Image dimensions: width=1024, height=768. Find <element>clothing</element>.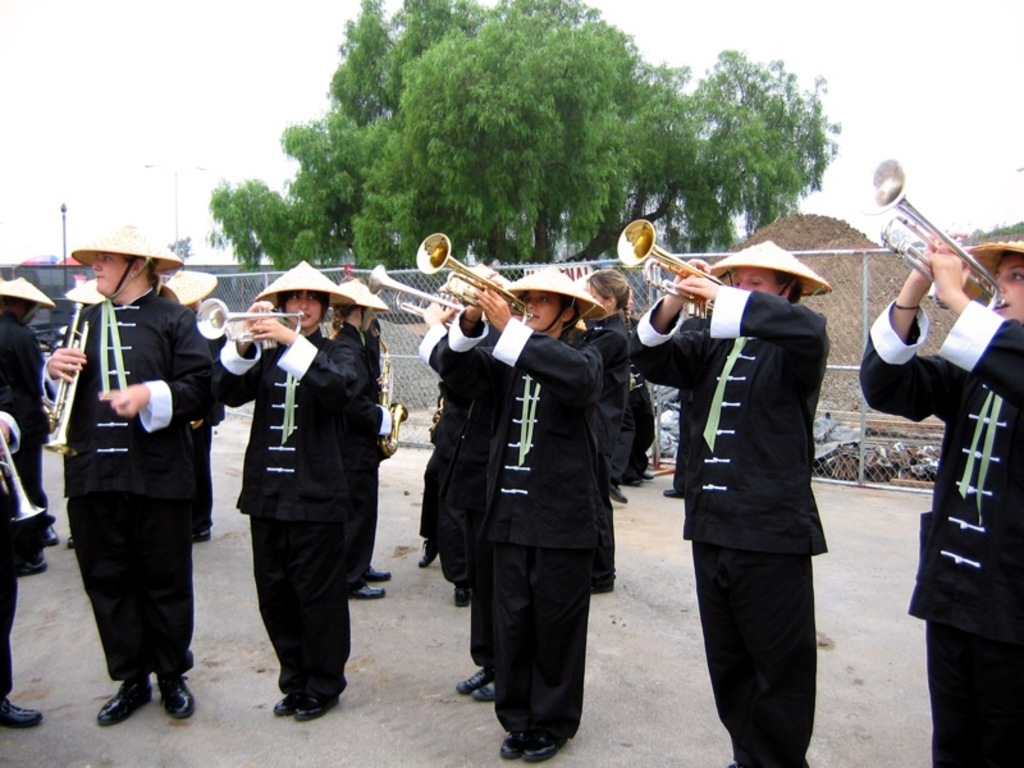
x1=635, y1=273, x2=829, y2=767.
